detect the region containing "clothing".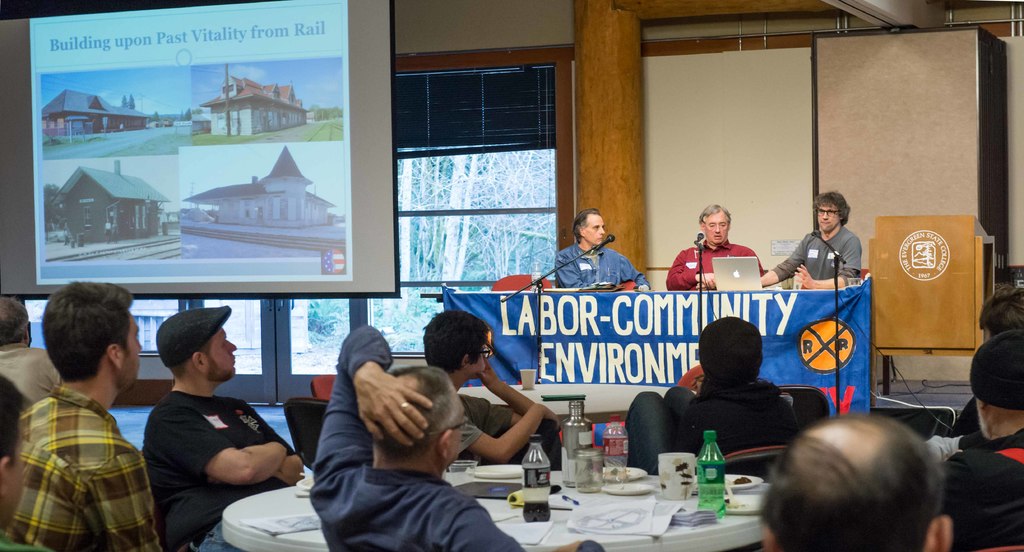
552,243,648,292.
